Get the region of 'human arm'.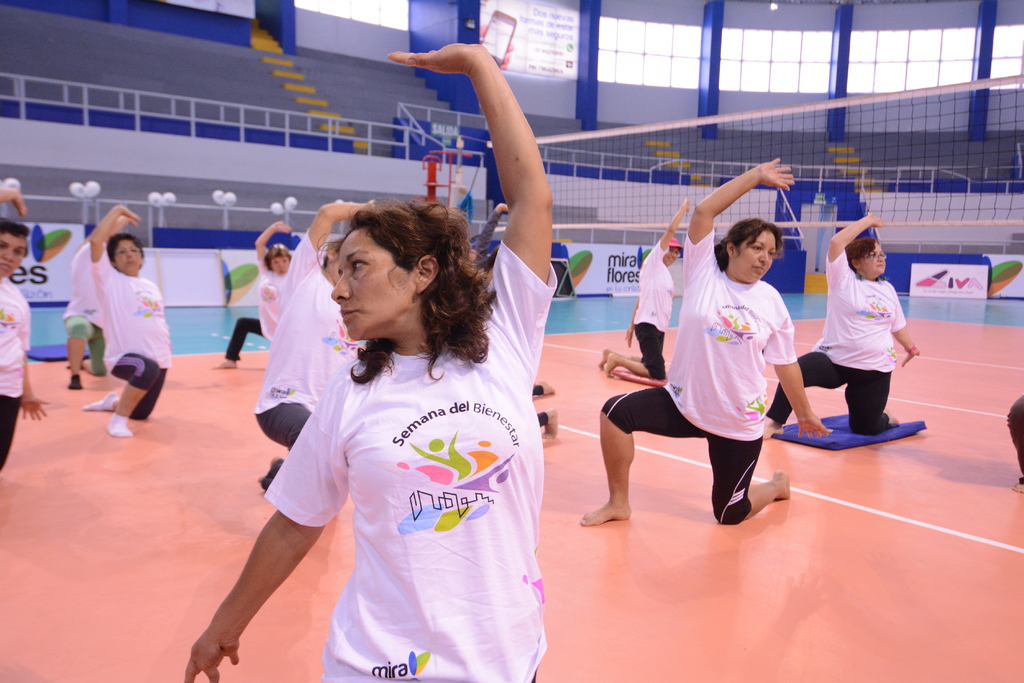
left=190, top=375, right=358, bottom=682.
